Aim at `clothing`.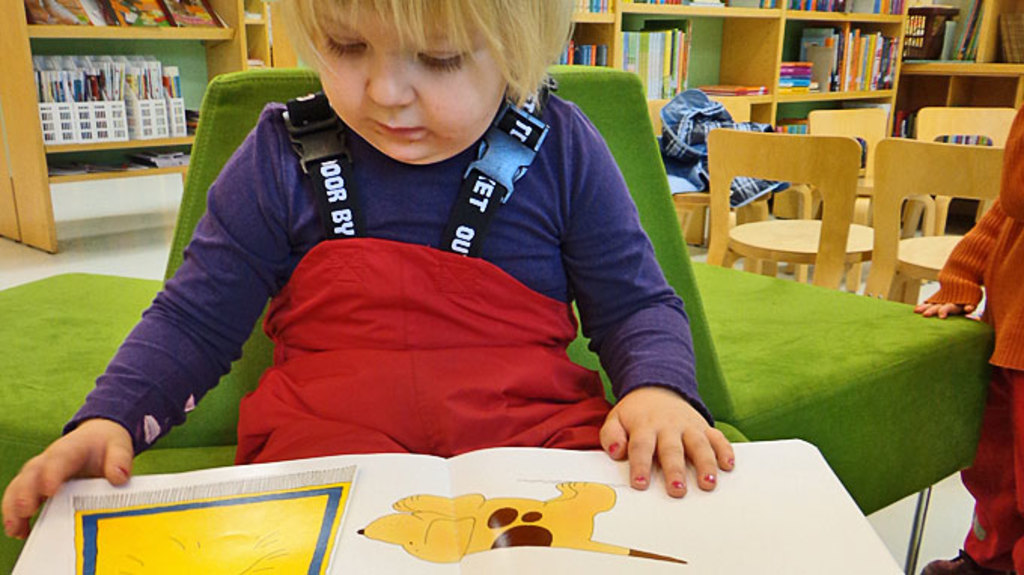
Aimed at [922,92,1022,573].
